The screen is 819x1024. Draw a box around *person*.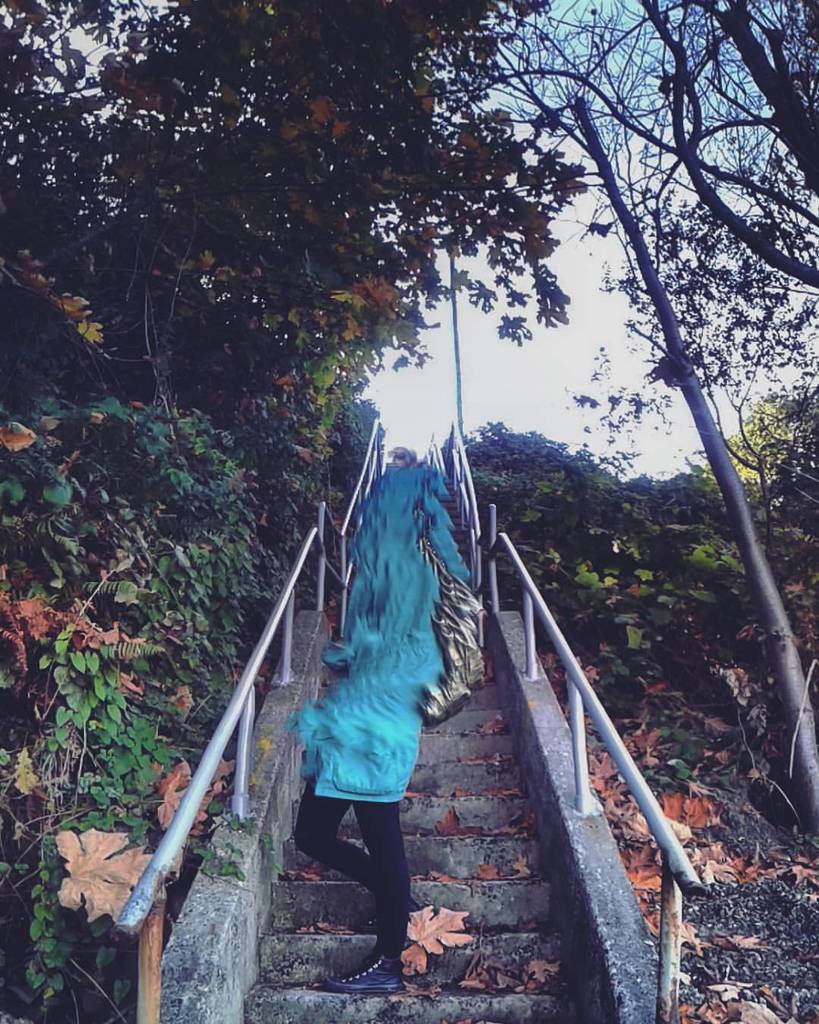
(291, 446, 485, 991).
